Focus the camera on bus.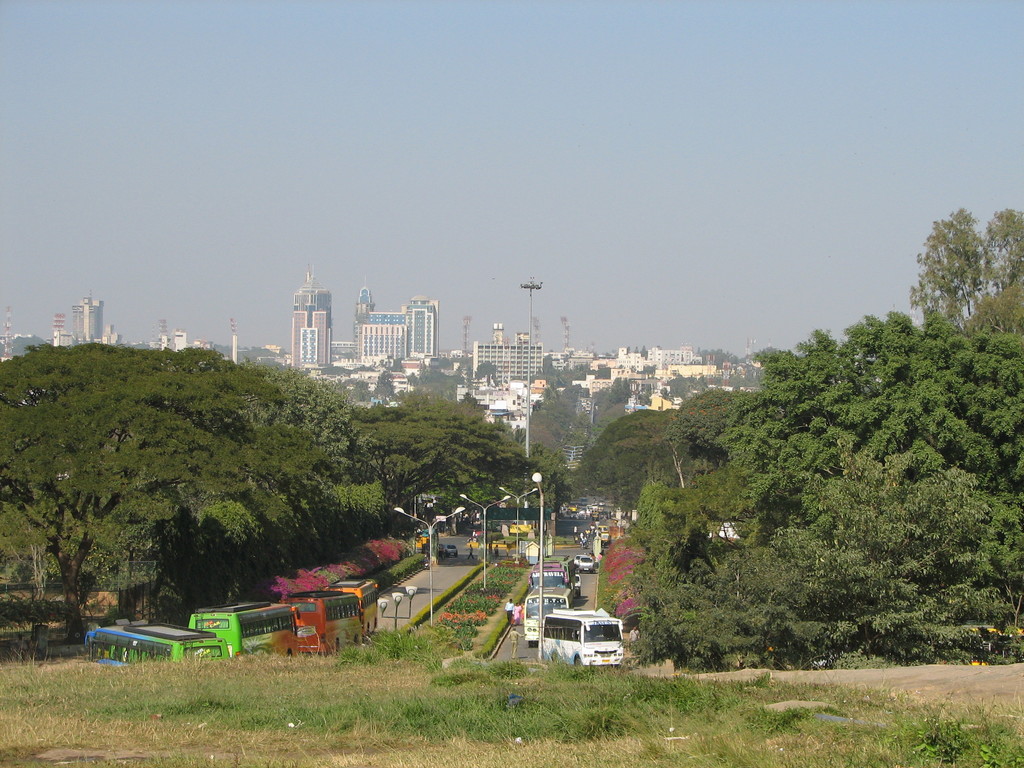
Focus region: locate(523, 590, 572, 643).
